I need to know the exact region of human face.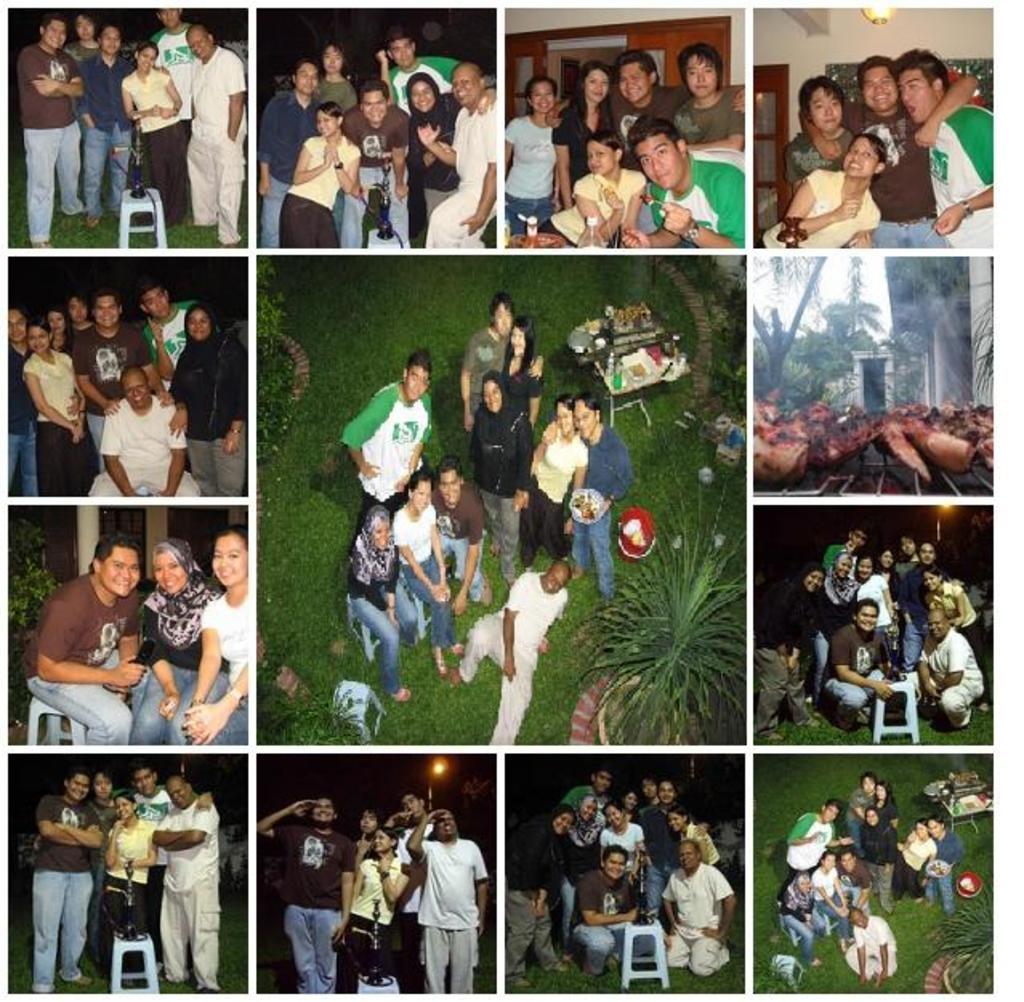
Region: rect(554, 404, 574, 431).
